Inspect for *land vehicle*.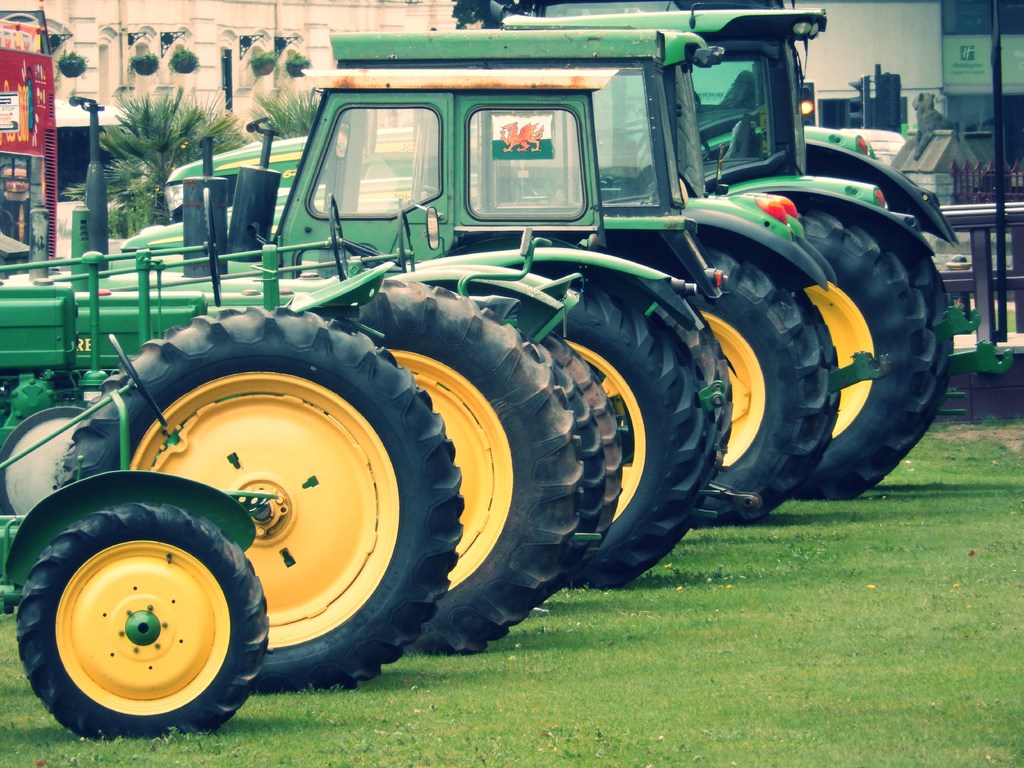
Inspection: (left=0, top=196, right=609, bottom=660).
